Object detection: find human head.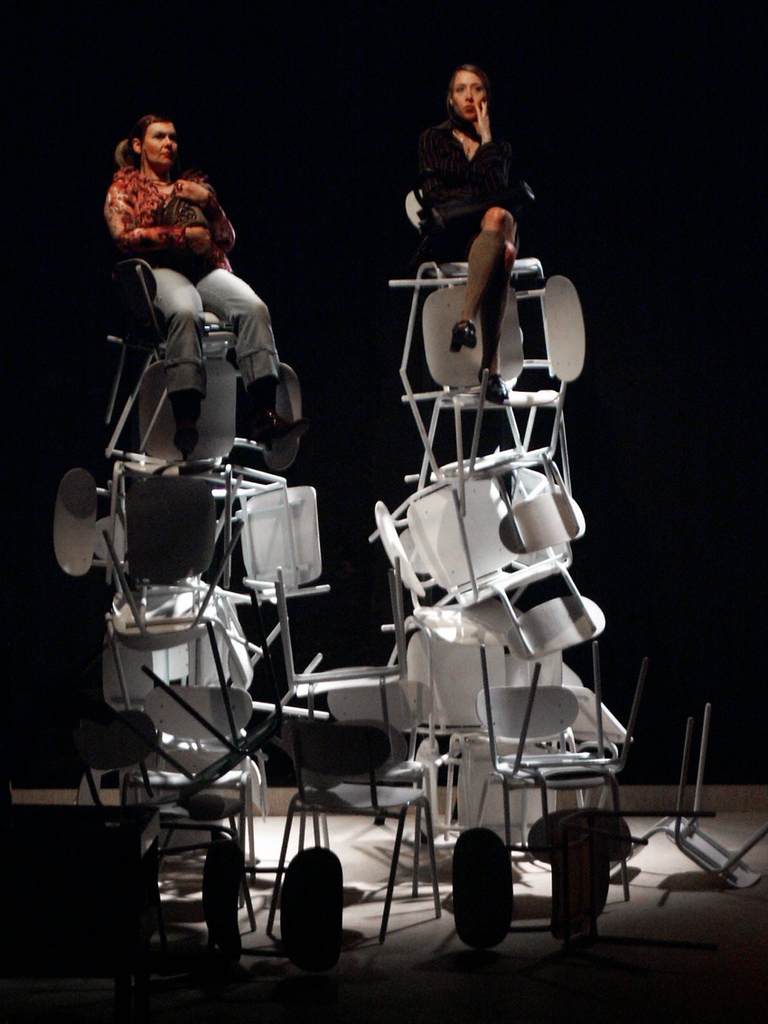
439:61:514:136.
